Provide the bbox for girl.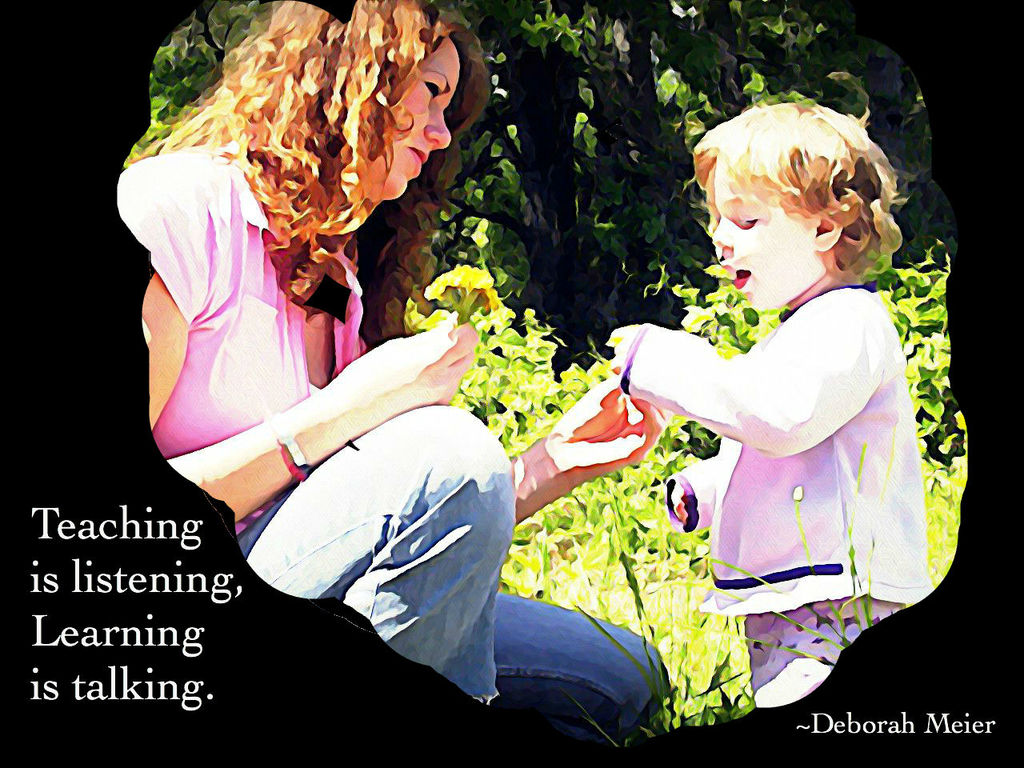
604,106,926,708.
